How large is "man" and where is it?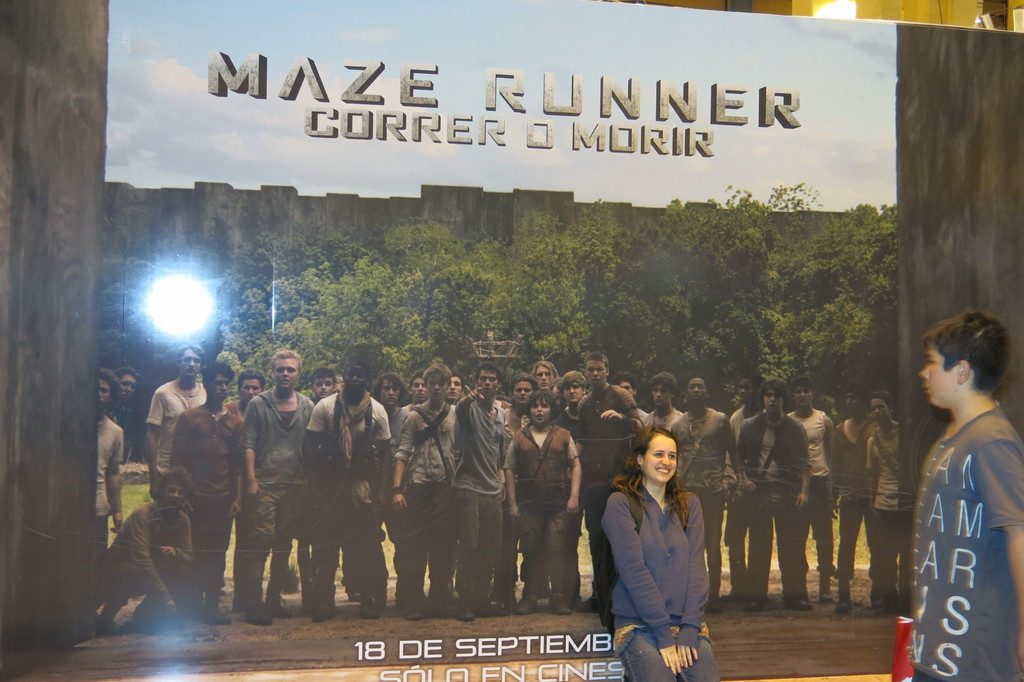
Bounding box: left=305, top=366, right=332, bottom=409.
